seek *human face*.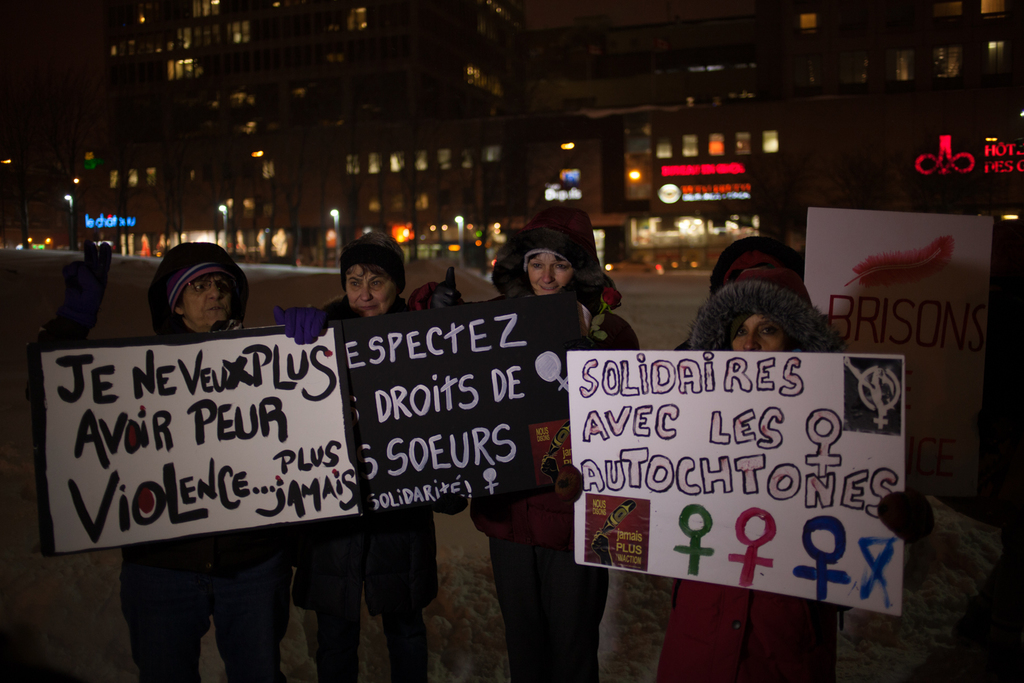
bbox=[179, 274, 230, 329].
